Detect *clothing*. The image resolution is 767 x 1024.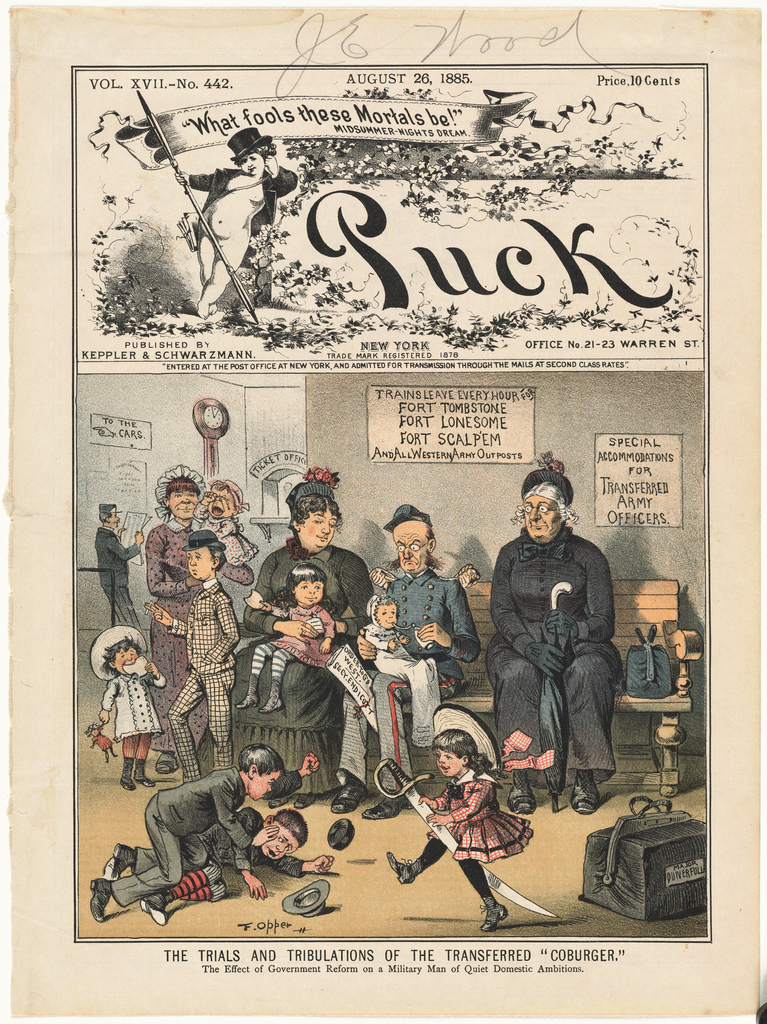
x1=420, y1=781, x2=539, y2=865.
